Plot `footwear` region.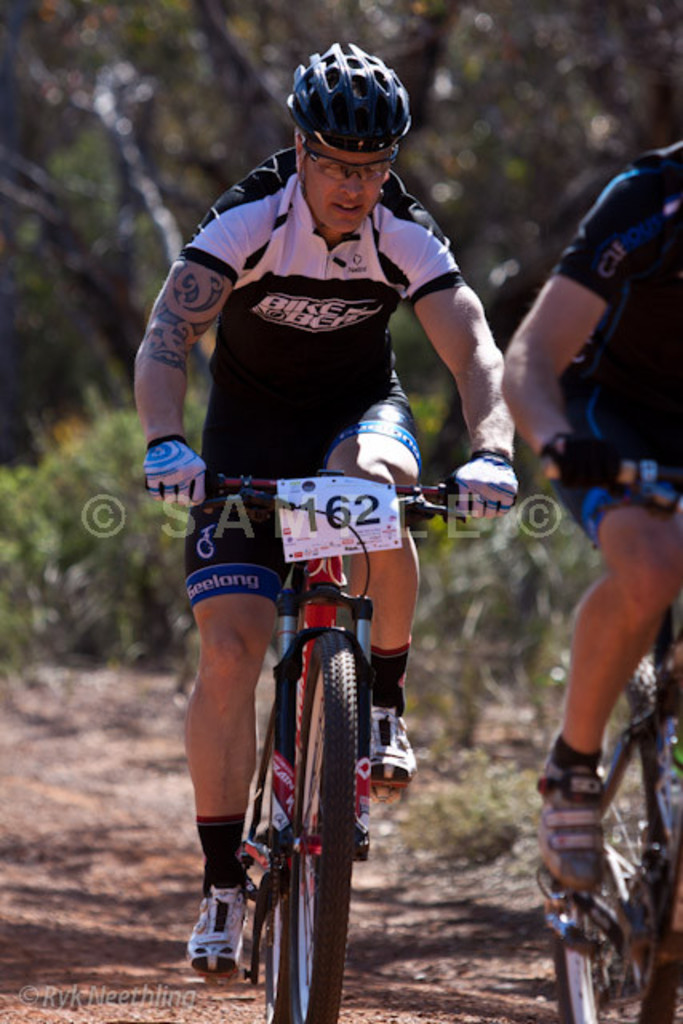
Plotted at l=184, t=875, r=253, b=976.
